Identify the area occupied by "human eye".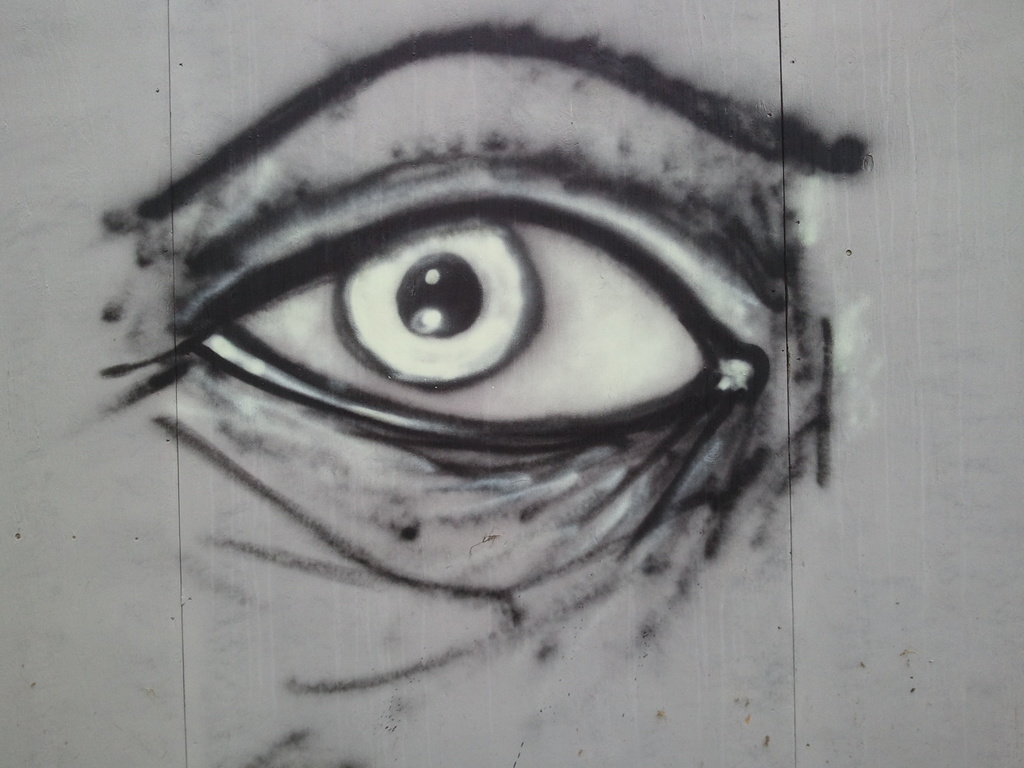
Area: bbox=(38, 57, 888, 713).
